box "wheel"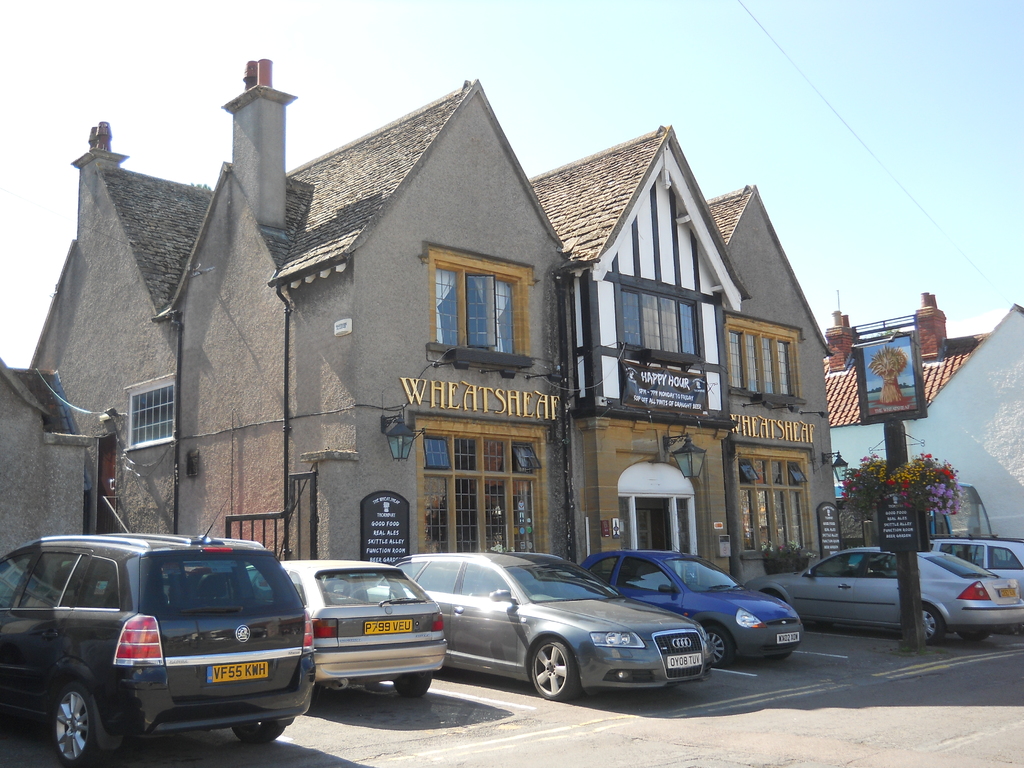
52,682,102,767
